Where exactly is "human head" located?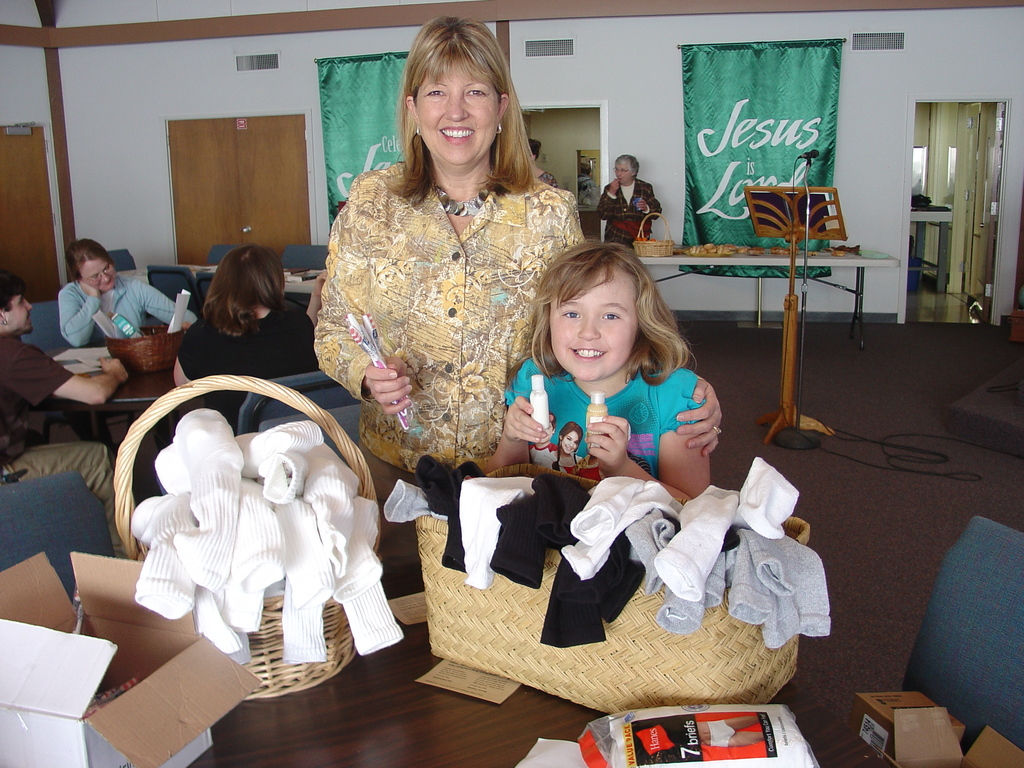
Its bounding box is detection(63, 236, 120, 295).
